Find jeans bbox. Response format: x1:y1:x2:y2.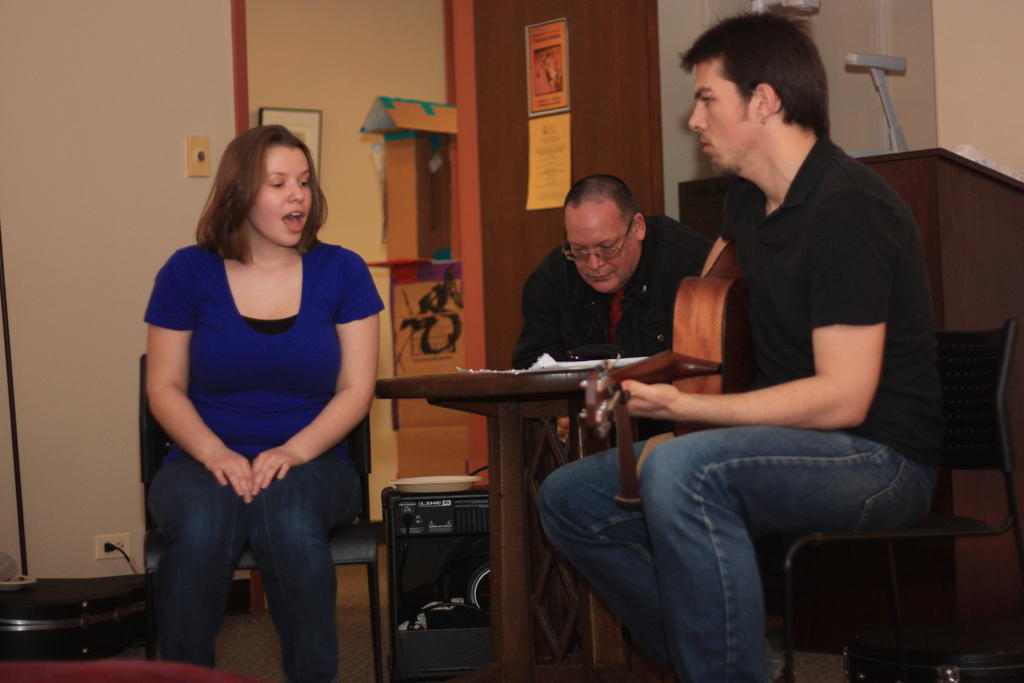
539:428:939:677.
